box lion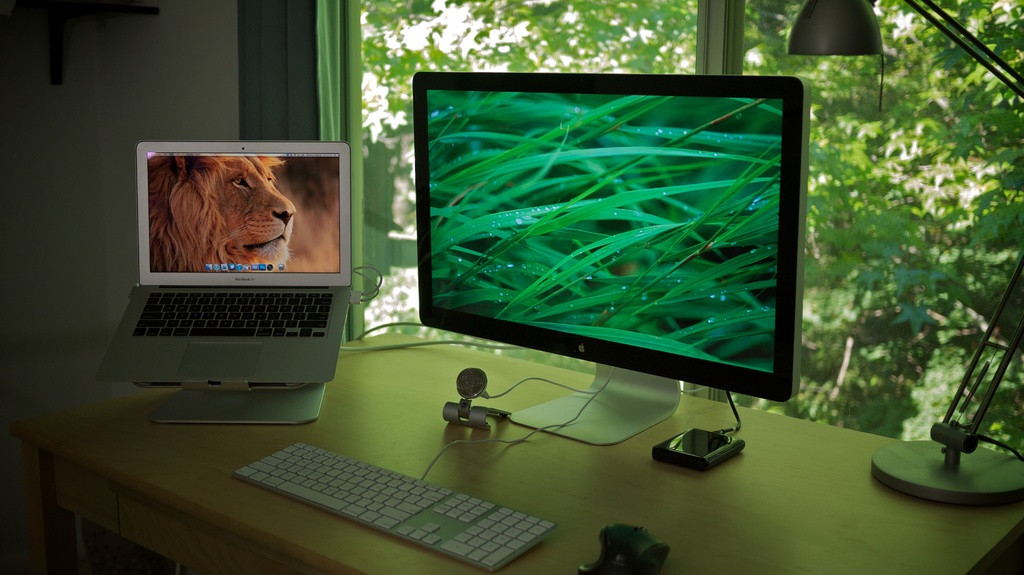
<bbox>149, 159, 295, 273</bbox>
